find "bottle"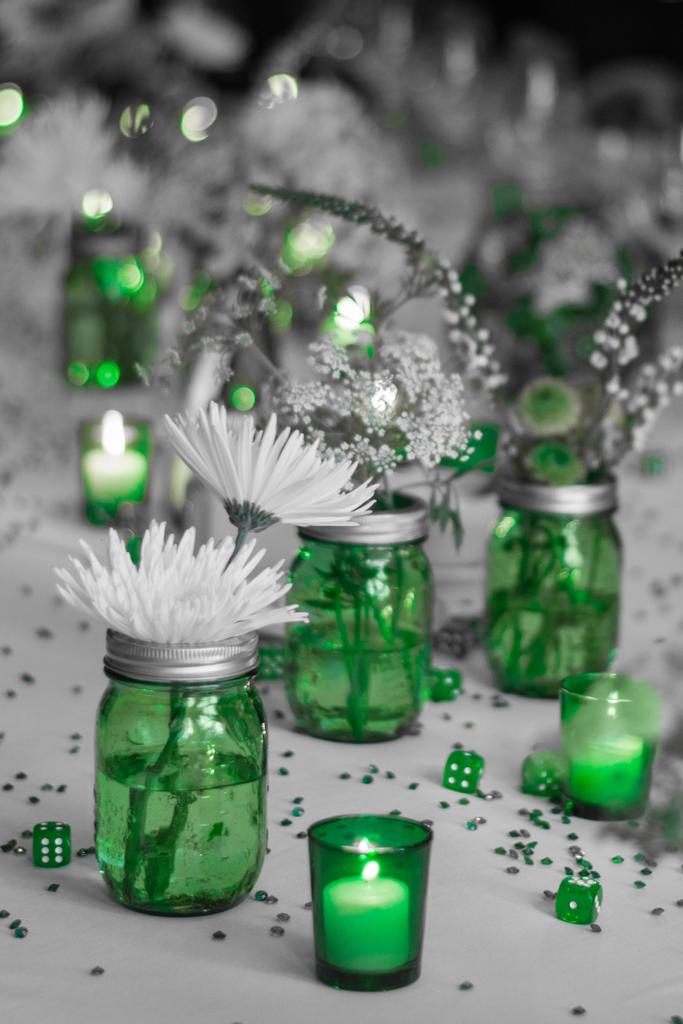
Rect(478, 463, 629, 703)
